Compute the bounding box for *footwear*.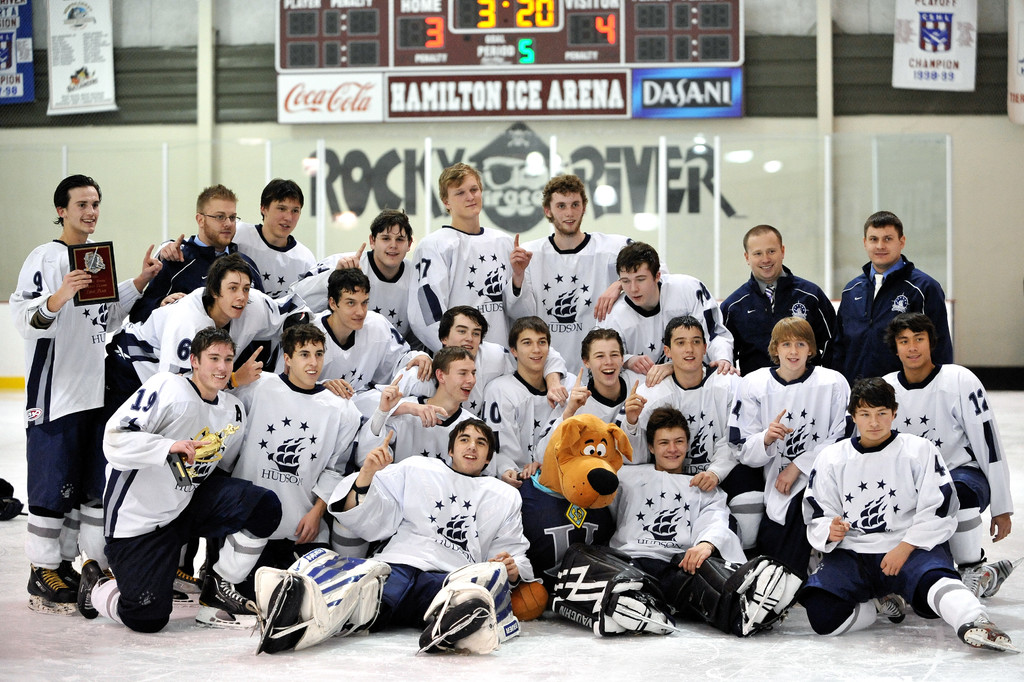
BBox(419, 578, 503, 663).
